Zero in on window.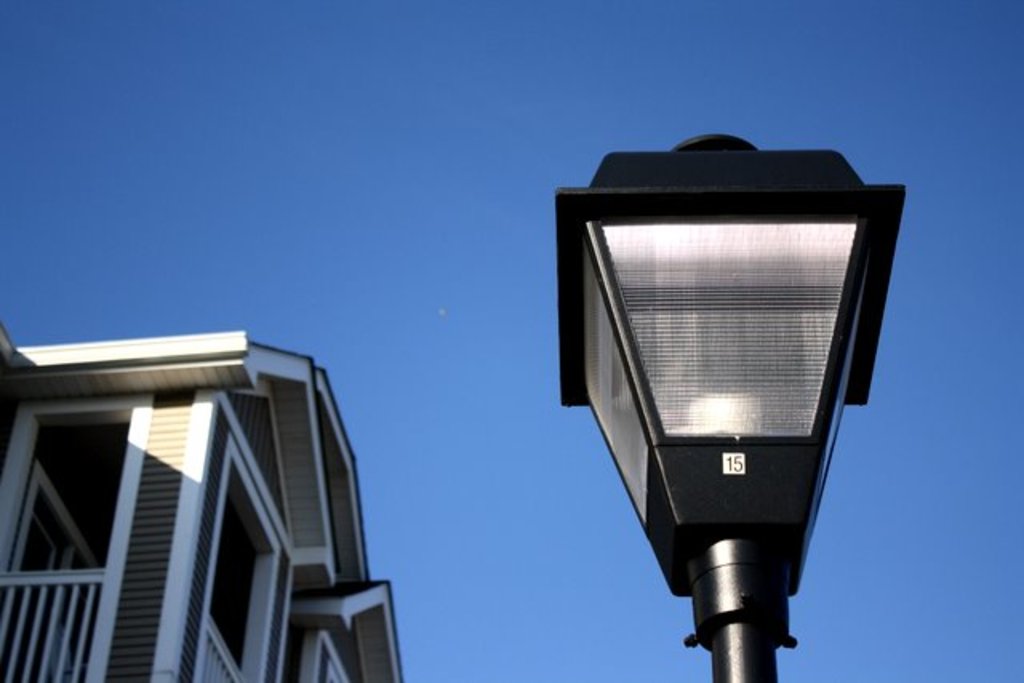
Zeroed in: rect(203, 461, 283, 670).
